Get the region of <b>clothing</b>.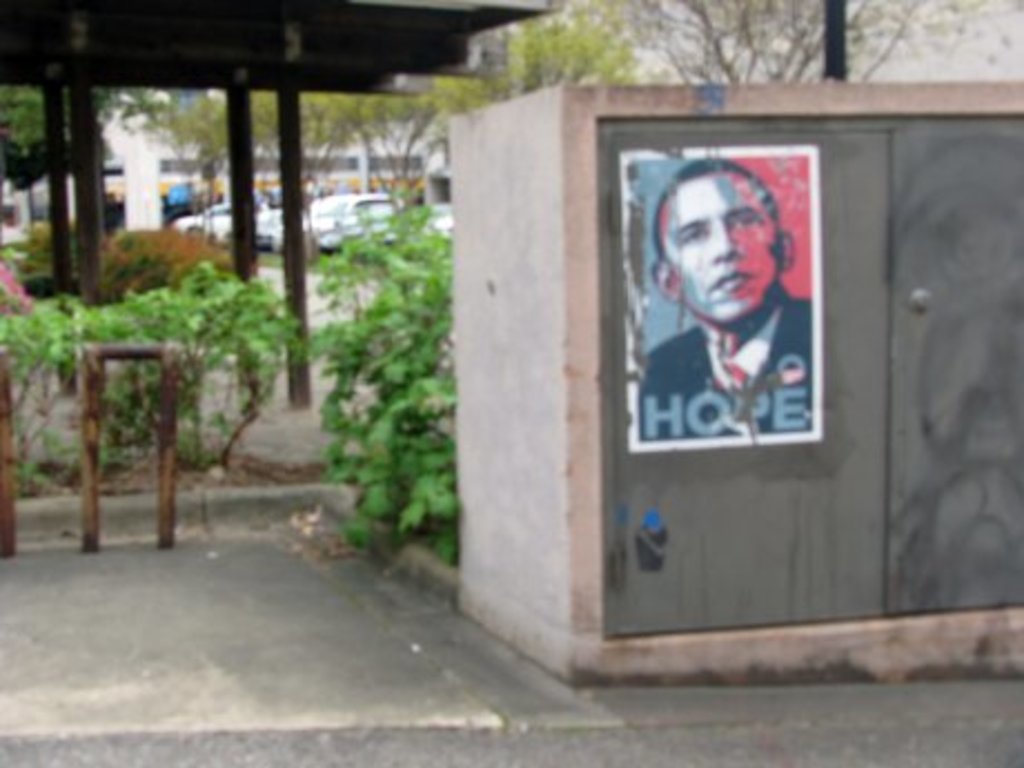
(left=639, top=283, right=813, bottom=439).
